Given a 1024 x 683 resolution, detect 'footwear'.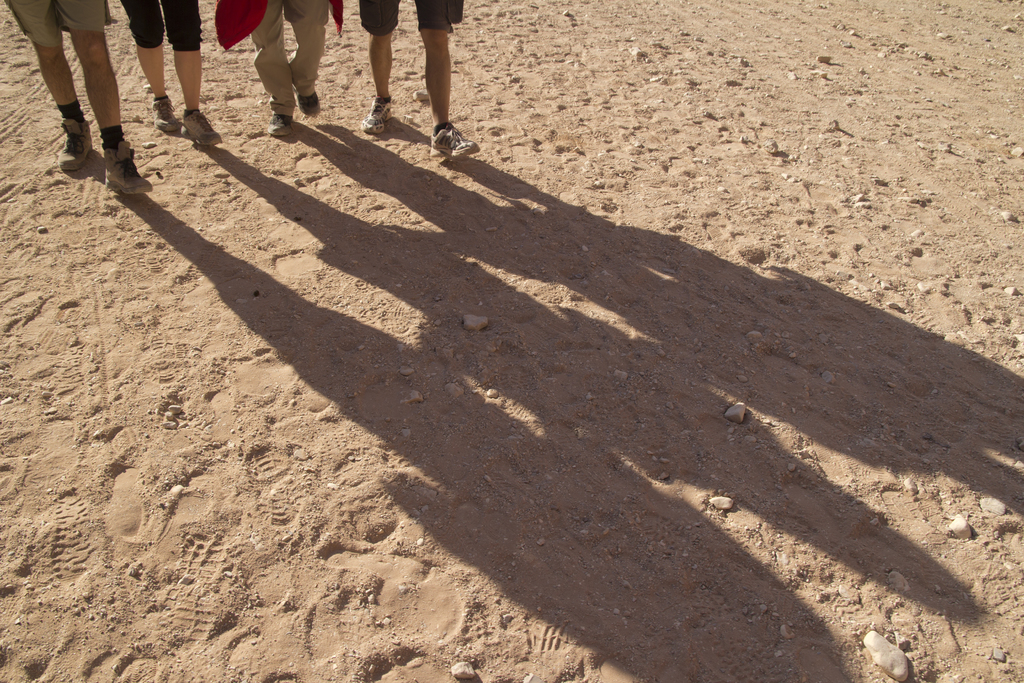
crop(427, 122, 479, 160).
